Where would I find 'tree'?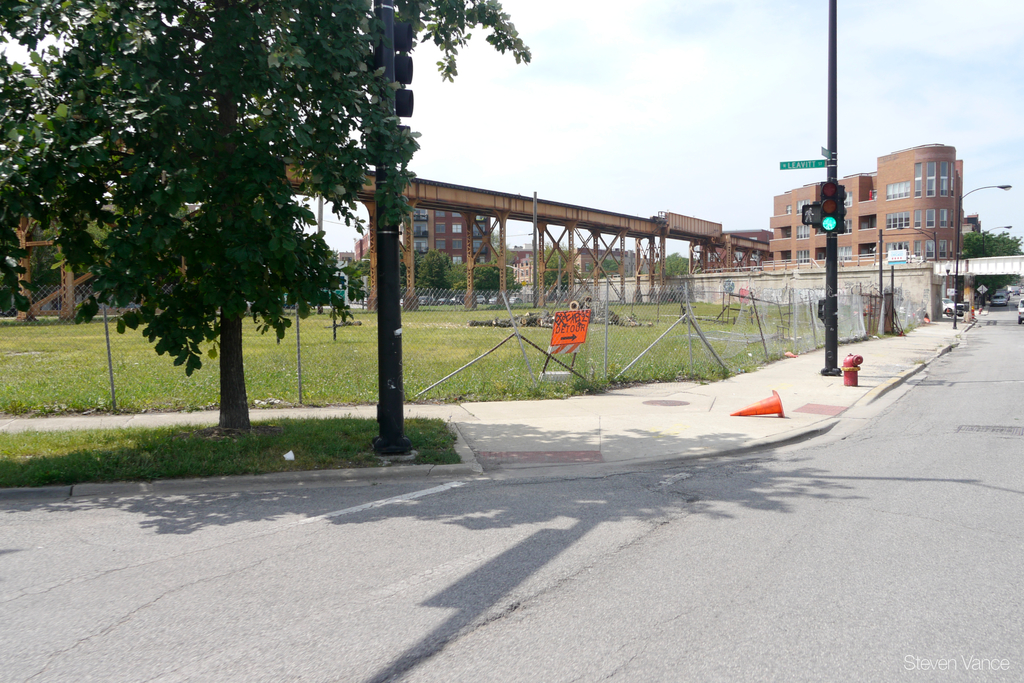
At x1=650, y1=252, x2=694, y2=275.
